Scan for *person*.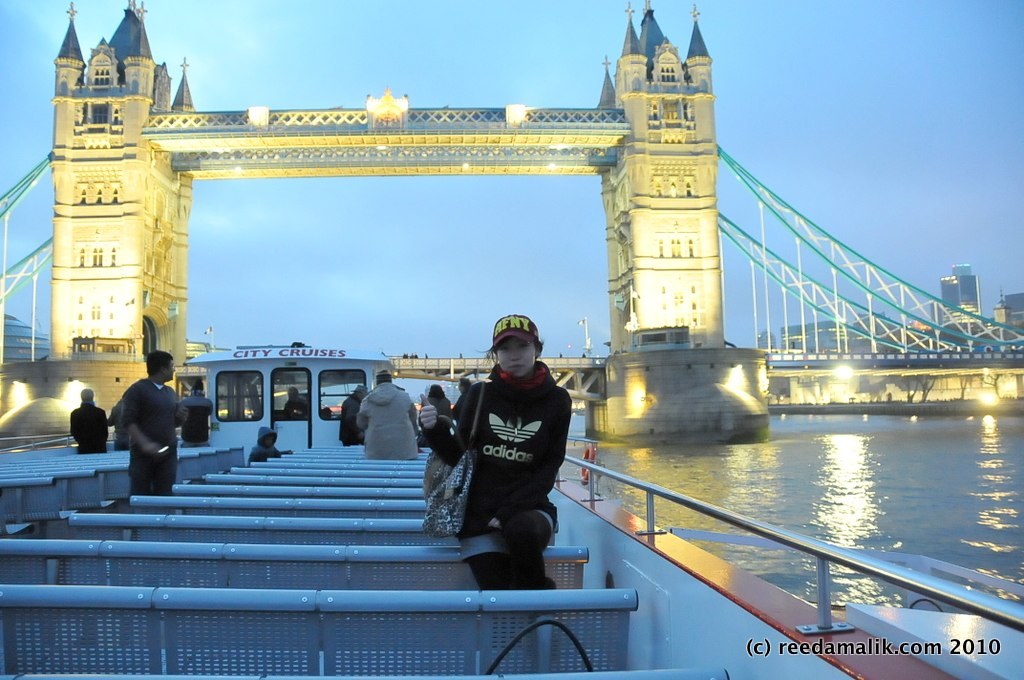
Scan result: [x1=174, y1=381, x2=211, y2=449].
